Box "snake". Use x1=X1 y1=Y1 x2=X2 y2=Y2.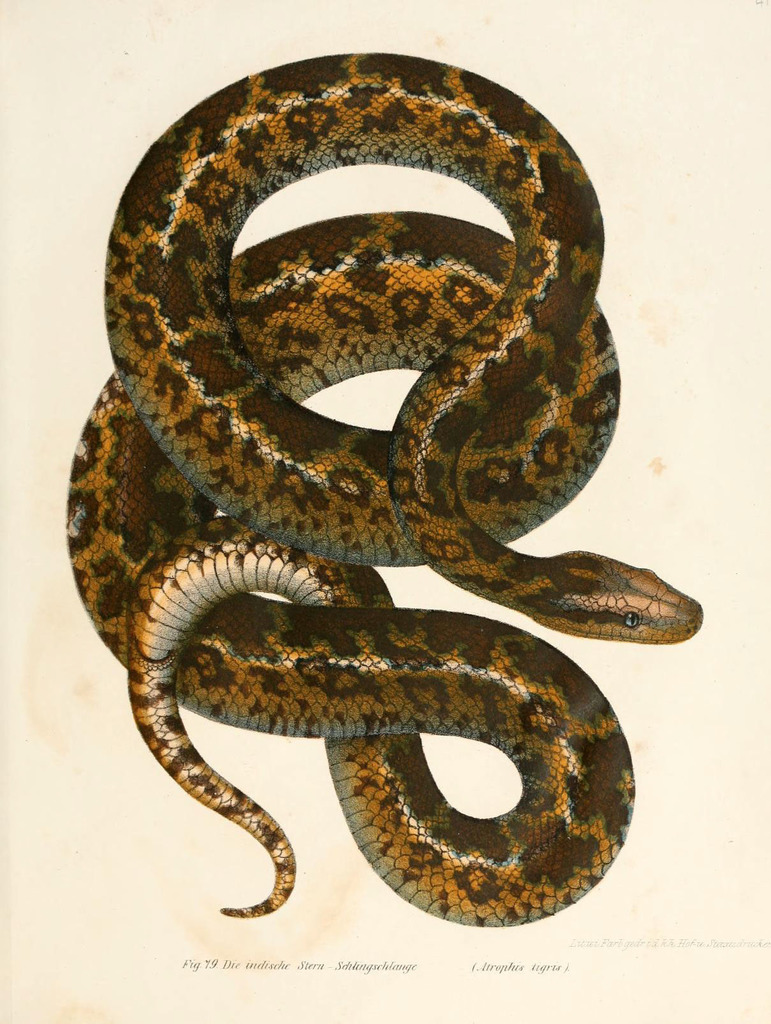
x1=65 y1=57 x2=701 y2=921.
